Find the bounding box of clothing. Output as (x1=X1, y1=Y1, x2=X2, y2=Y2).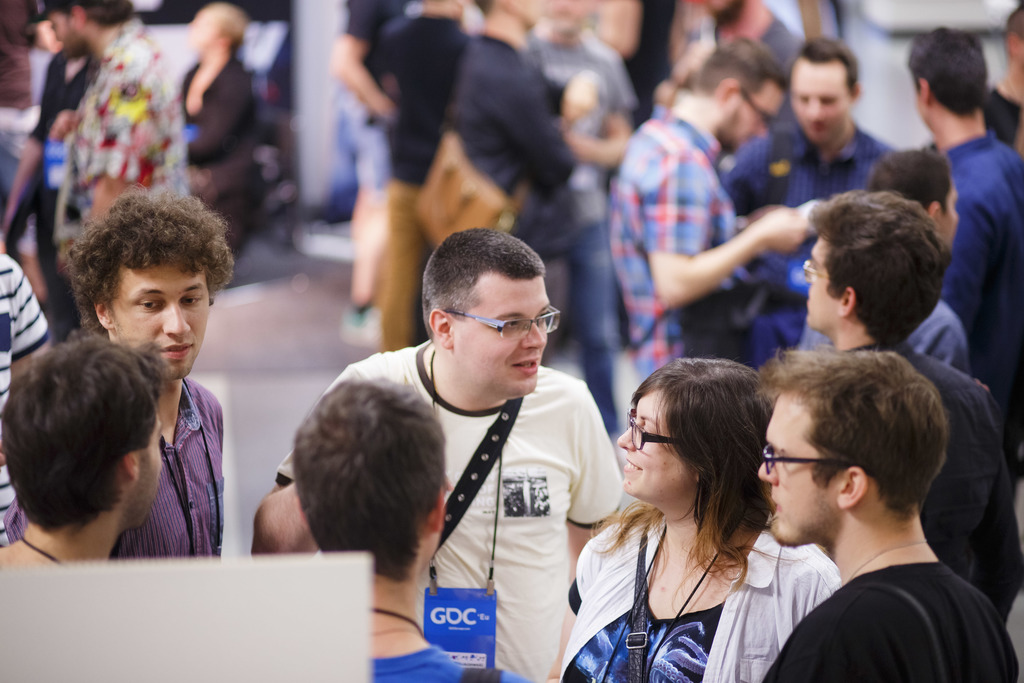
(x1=52, y1=14, x2=182, y2=257).
